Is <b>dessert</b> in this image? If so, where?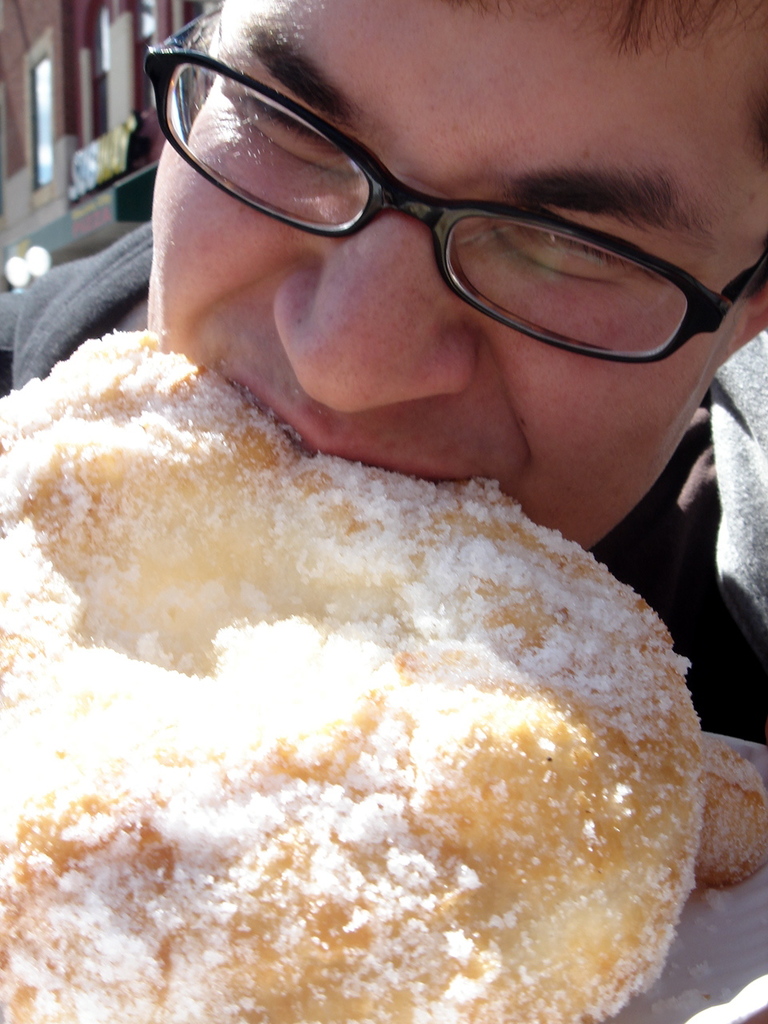
Yes, at <region>17, 259, 746, 1022</region>.
